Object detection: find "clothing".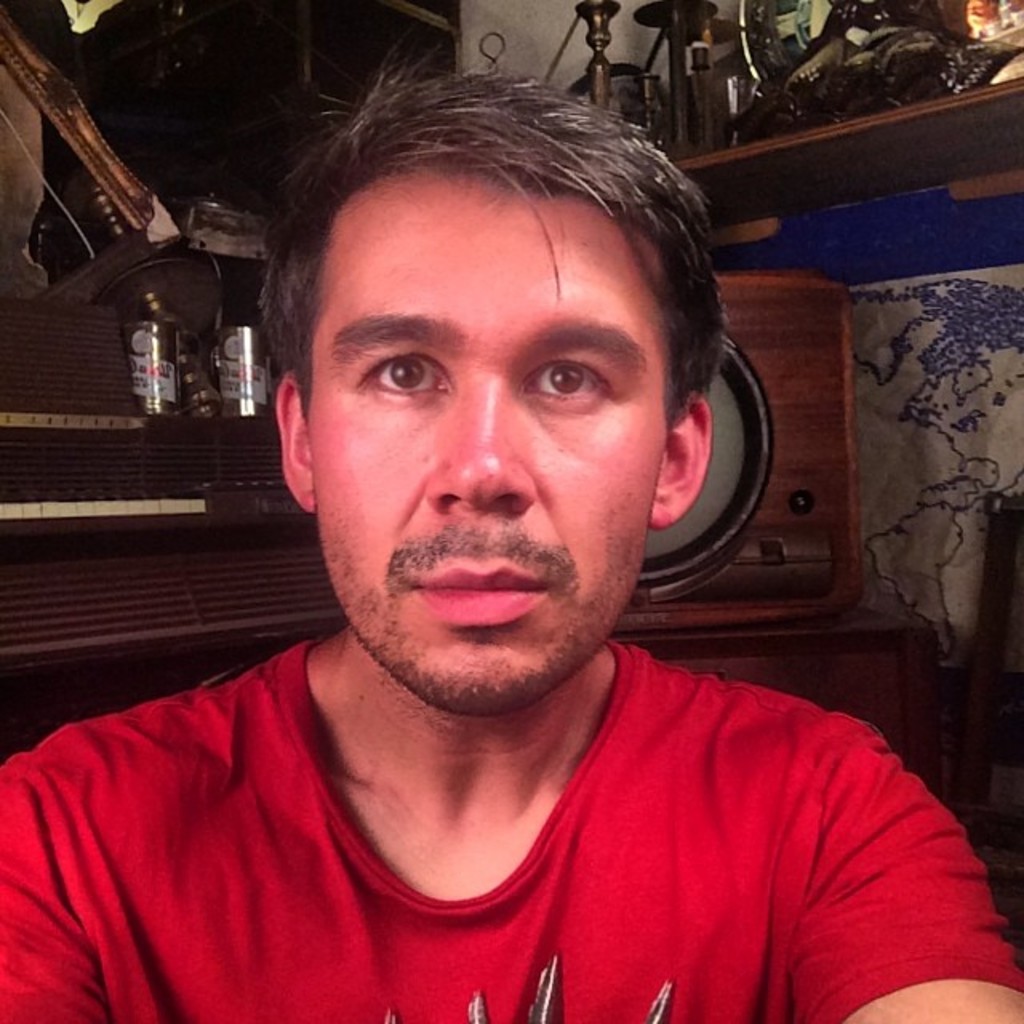
l=0, t=586, r=990, b=1008.
